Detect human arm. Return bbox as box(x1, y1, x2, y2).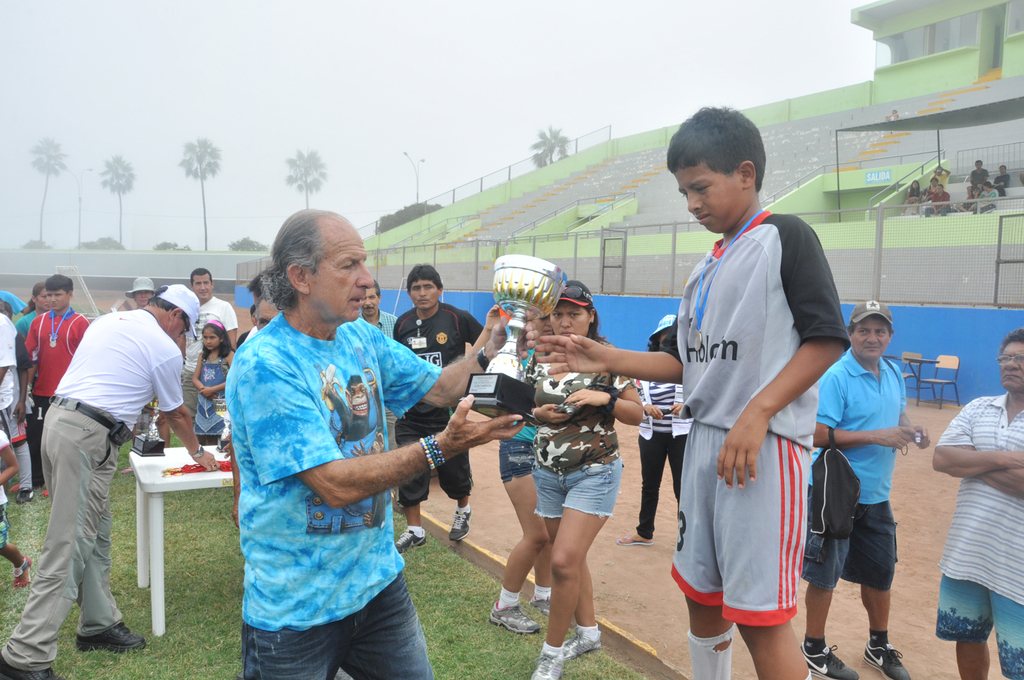
box(816, 370, 900, 454).
